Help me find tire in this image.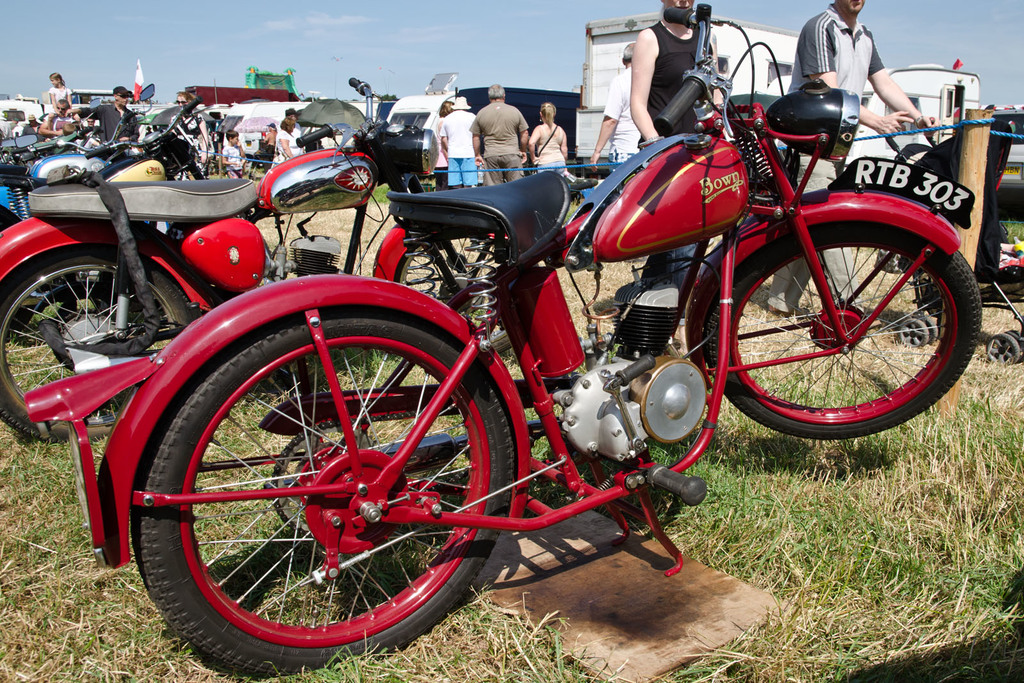
Found it: [left=984, top=333, right=1021, bottom=364].
